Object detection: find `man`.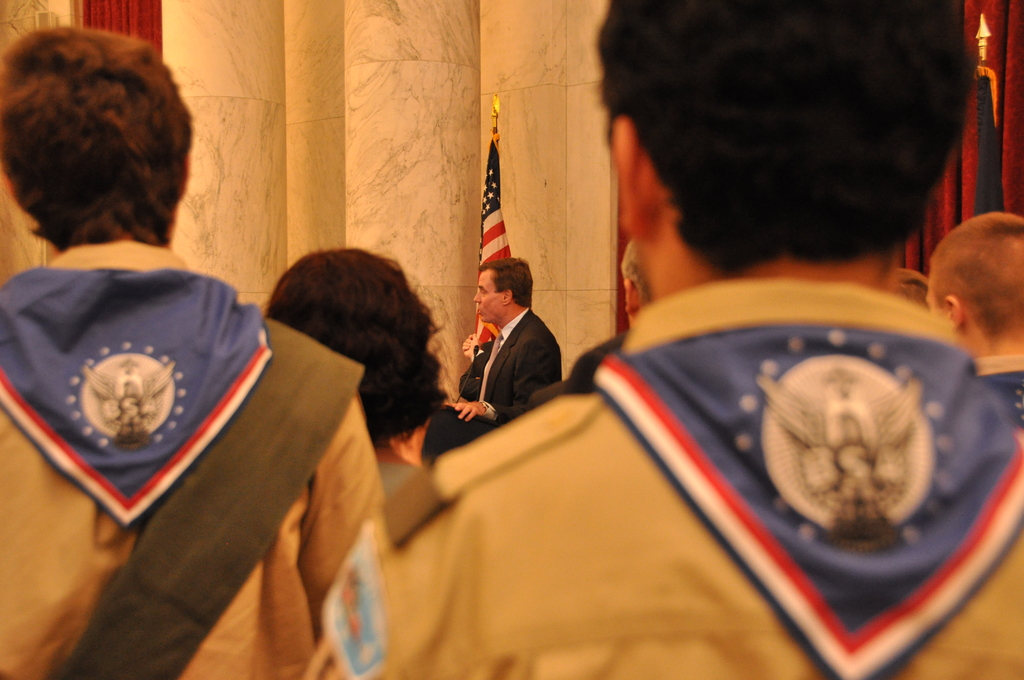
[x1=448, y1=252, x2=570, y2=439].
